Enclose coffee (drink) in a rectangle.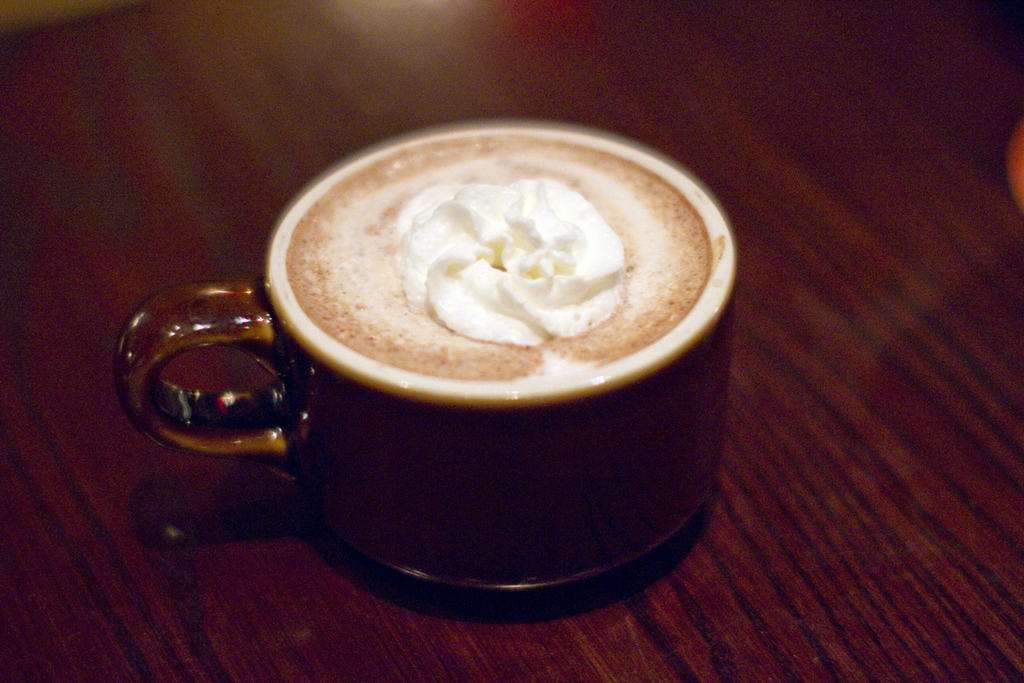
box=[289, 128, 698, 385].
